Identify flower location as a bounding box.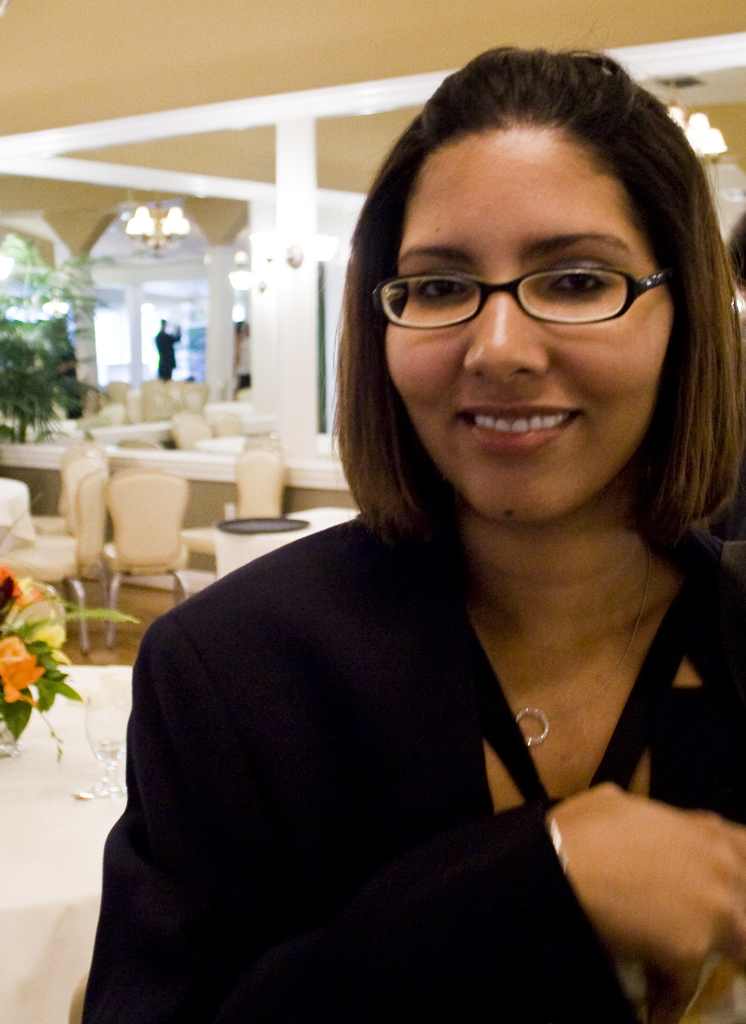
0 637 40 702.
